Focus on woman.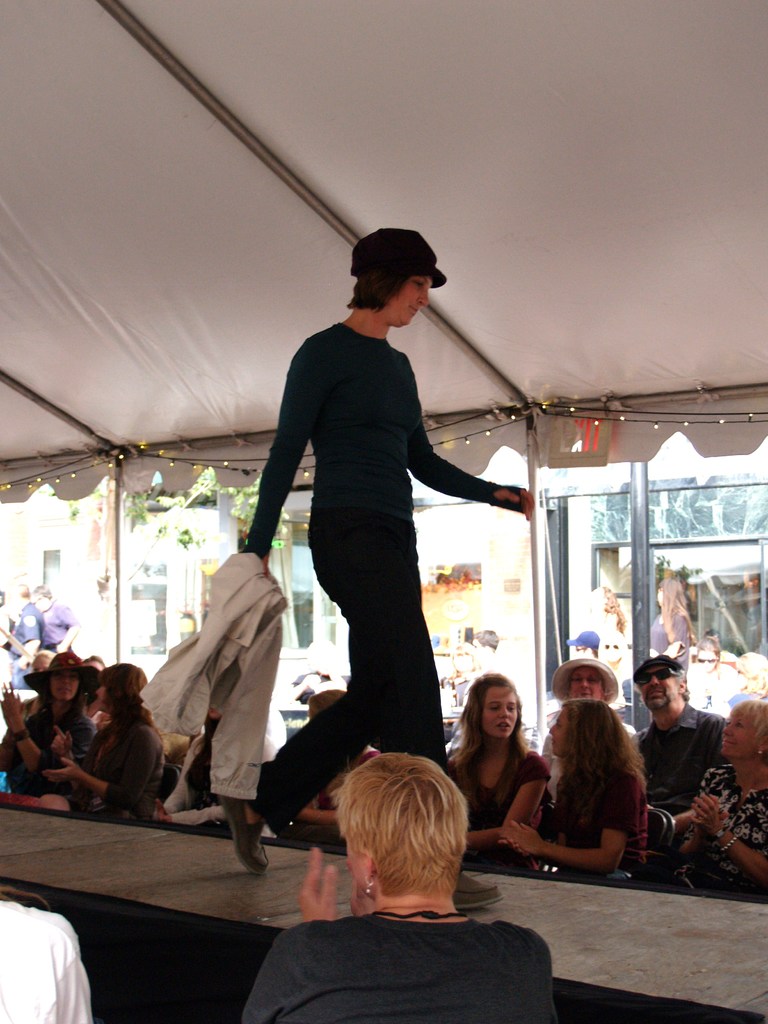
Focused at 0,671,91,812.
